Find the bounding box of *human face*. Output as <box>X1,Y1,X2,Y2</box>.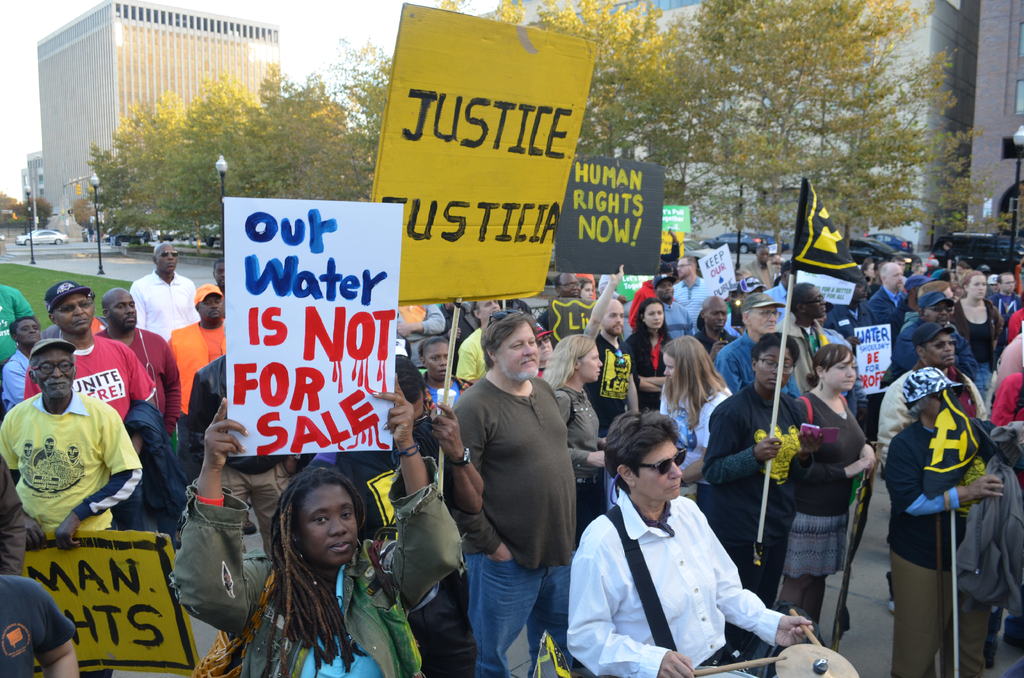
<box>924,330,956,366</box>.
